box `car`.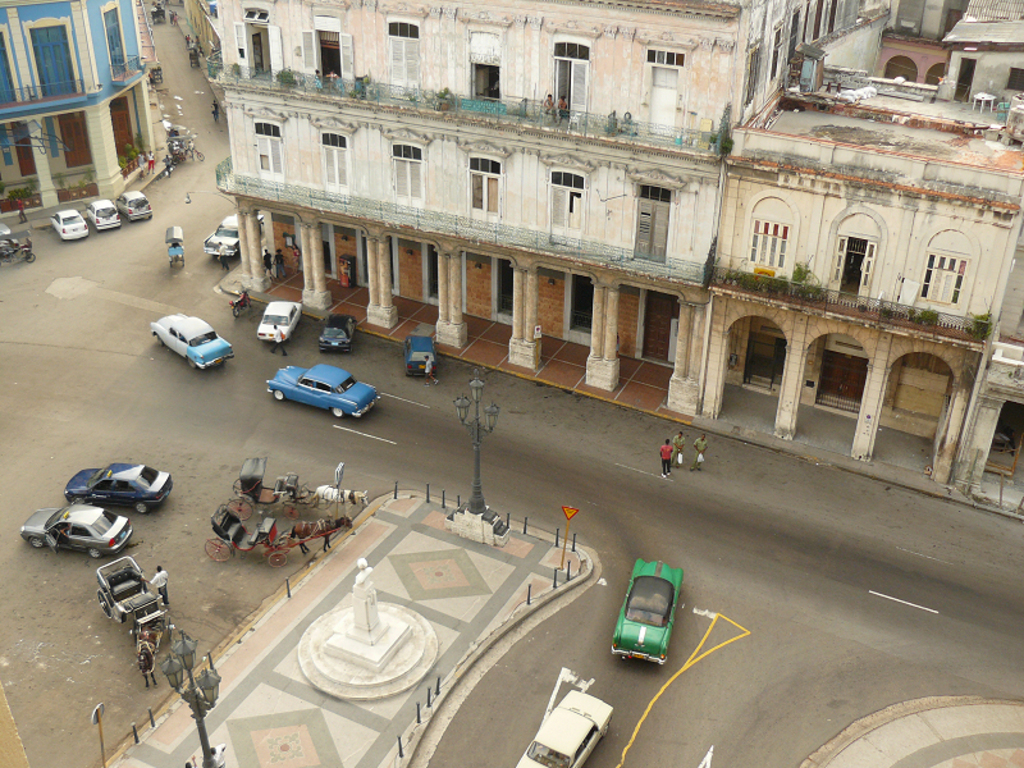
bbox=[252, 297, 303, 344].
